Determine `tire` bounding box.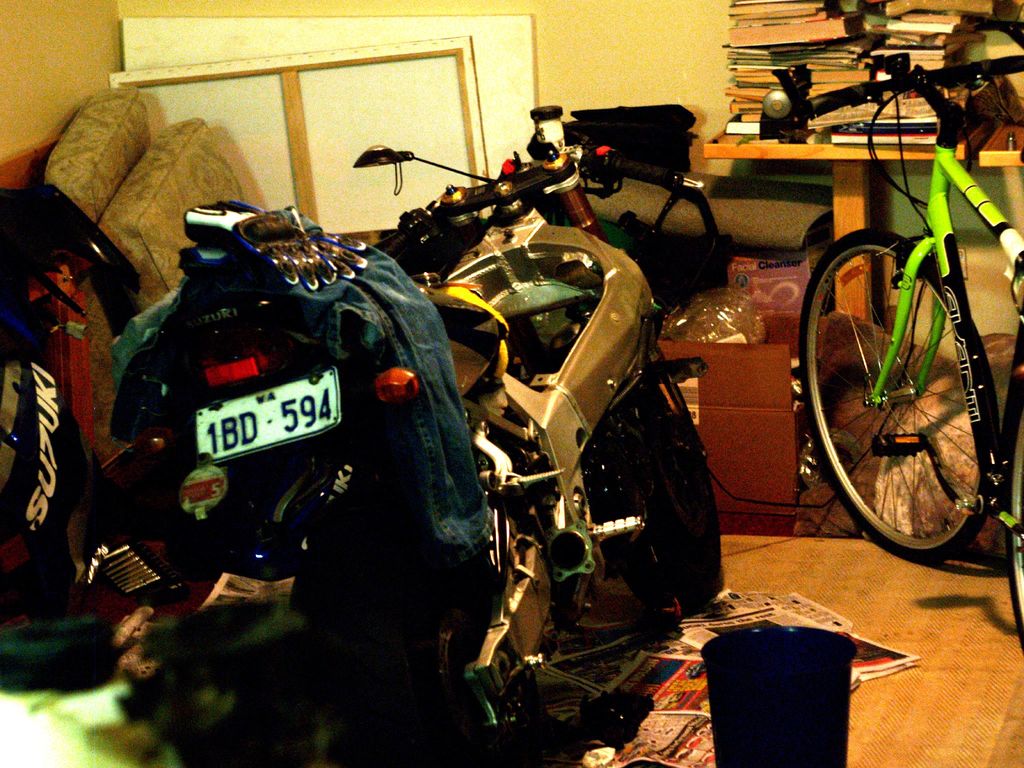
Determined: [left=835, top=234, right=998, bottom=552].
